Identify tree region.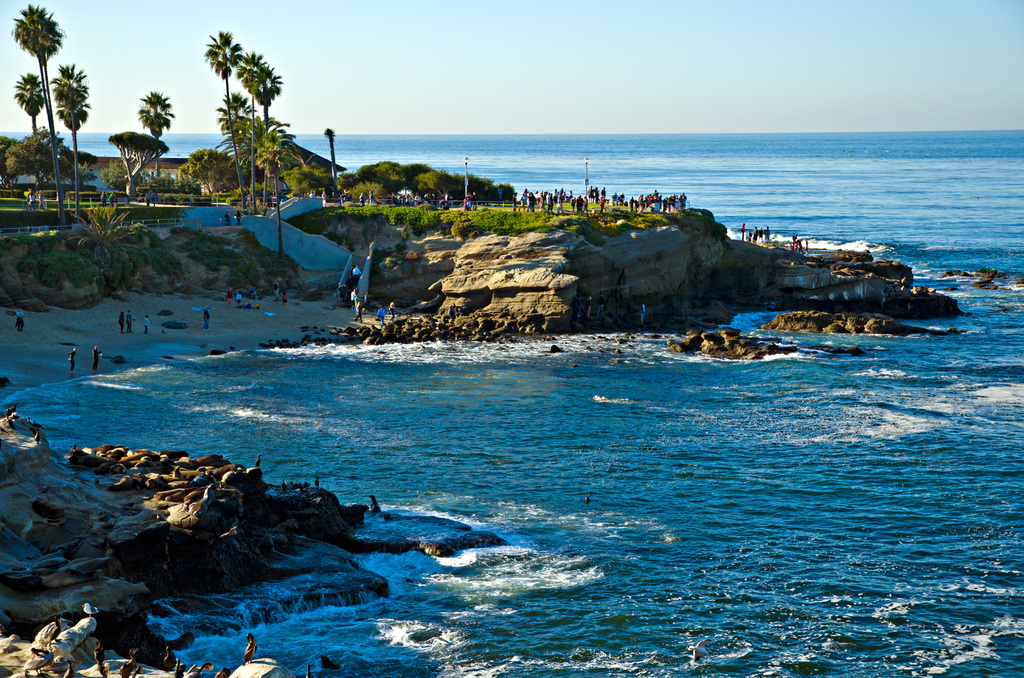
Region: {"left": 232, "top": 46, "right": 266, "bottom": 202}.
